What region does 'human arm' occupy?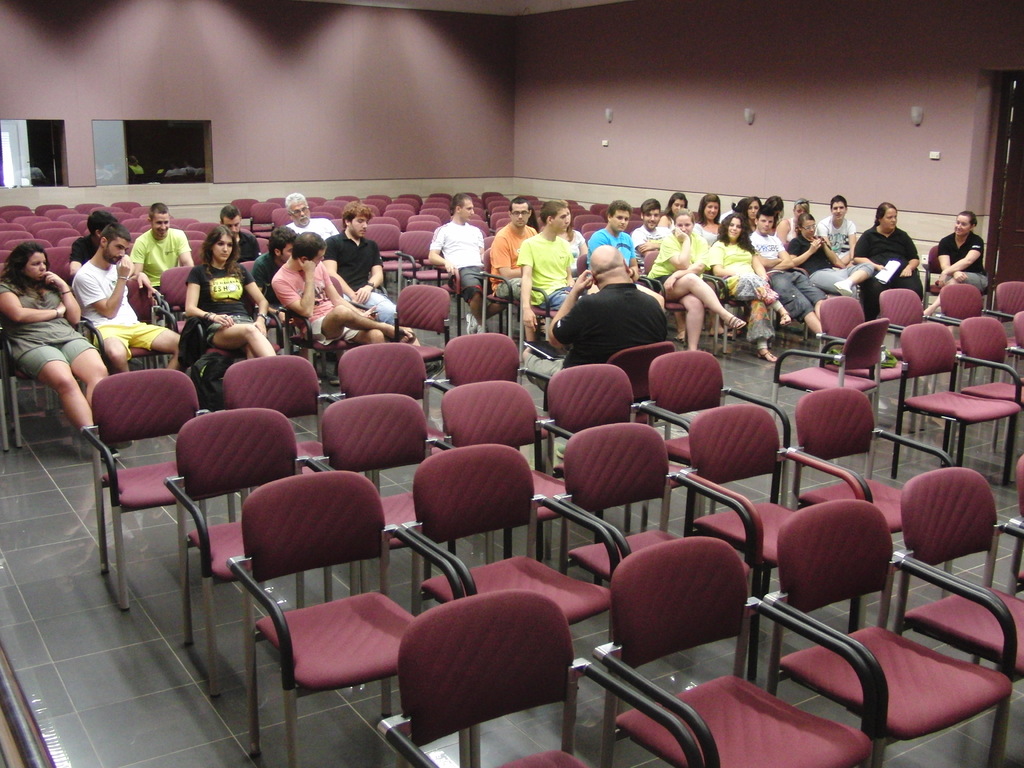
select_region(847, 214, 858, 260).
